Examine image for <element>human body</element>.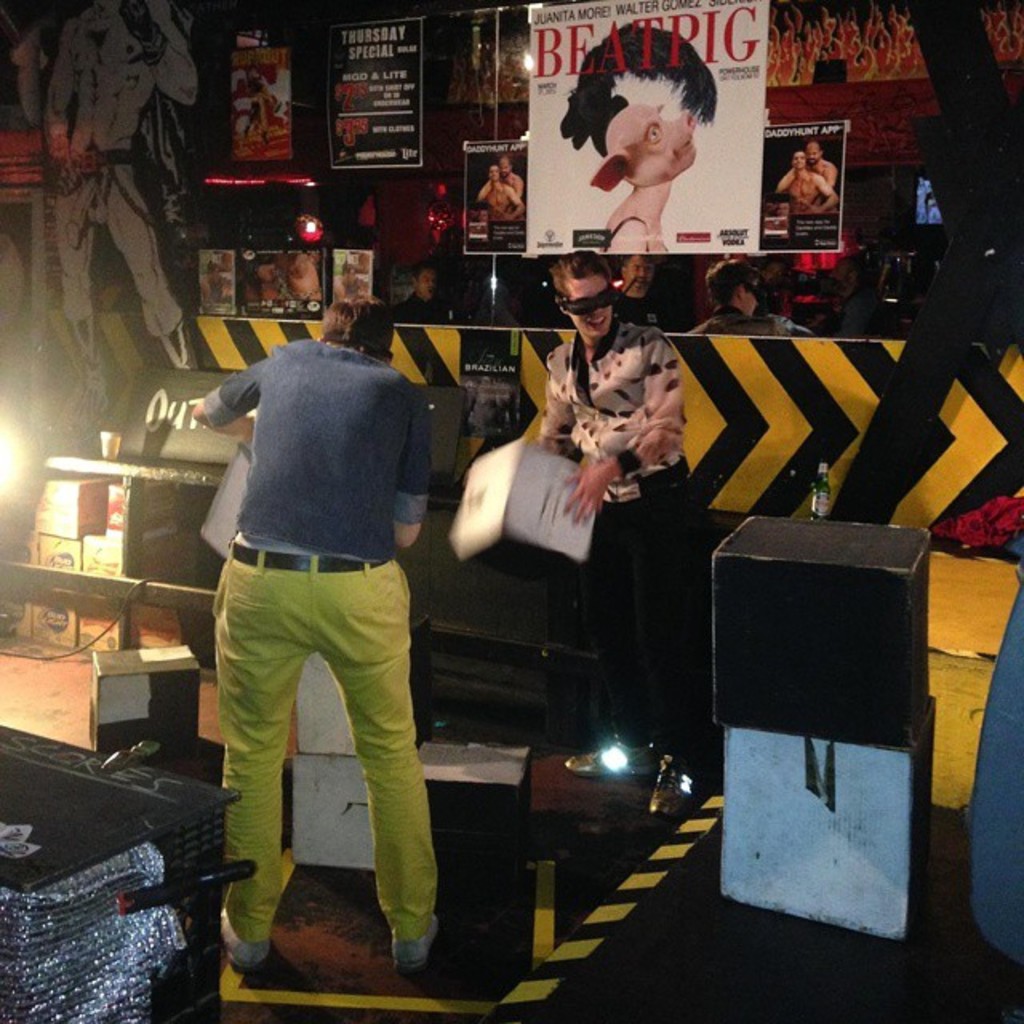
Examination result: crop(395, 253, 456, 322).
